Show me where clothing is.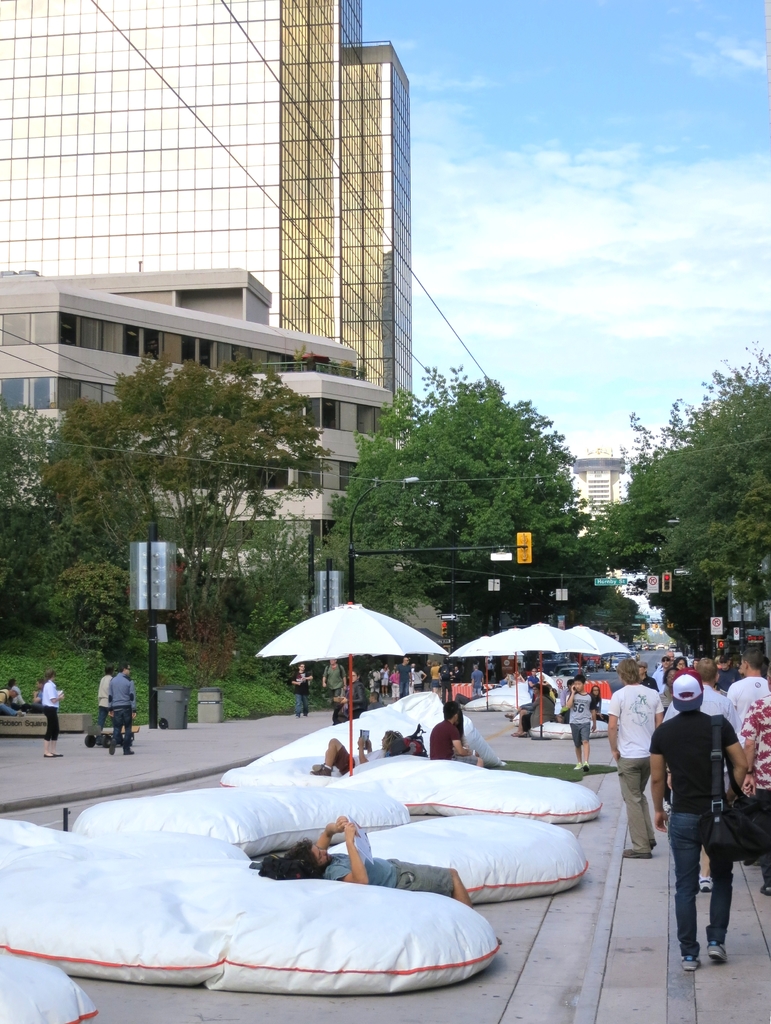
clothing is at select_region(427, 720, 476, 765).
